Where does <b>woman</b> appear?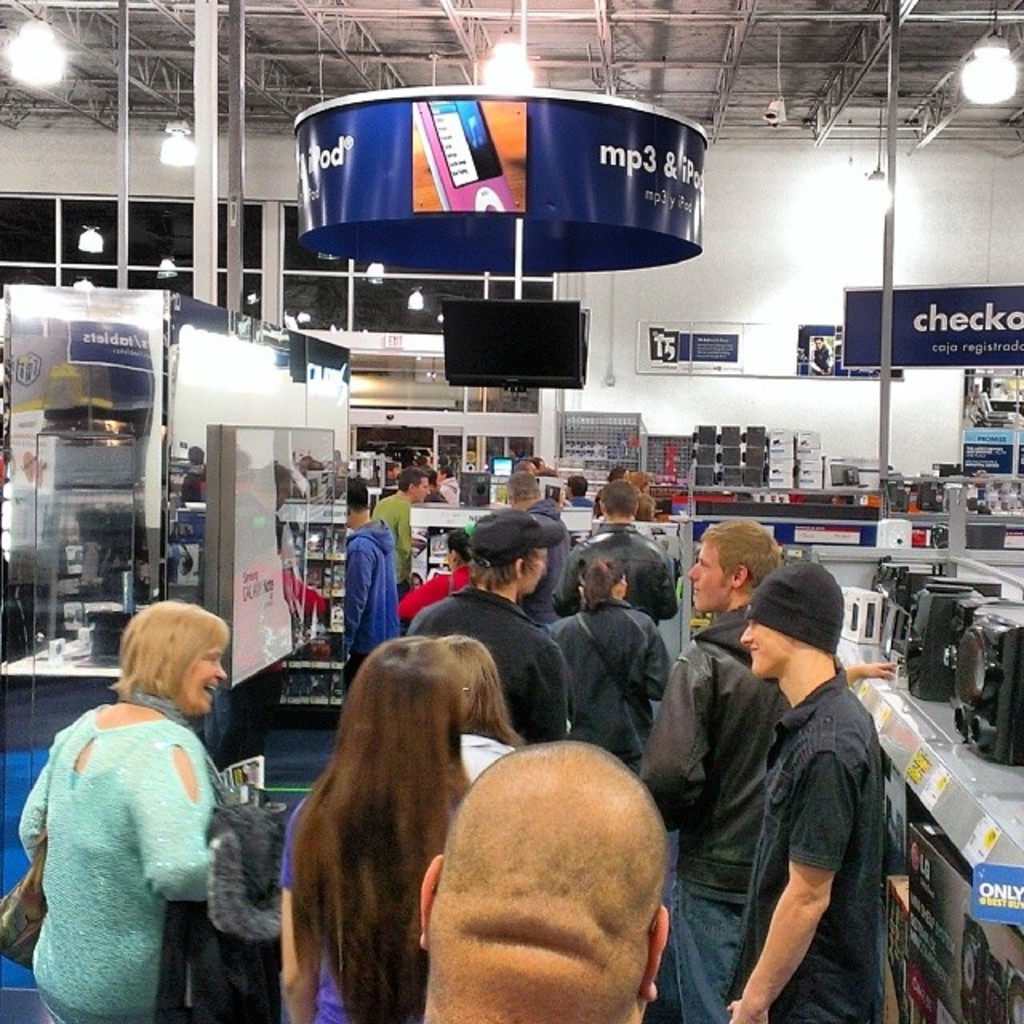
Appears at x1=275, y1=632, x2=472, y2=1022.
